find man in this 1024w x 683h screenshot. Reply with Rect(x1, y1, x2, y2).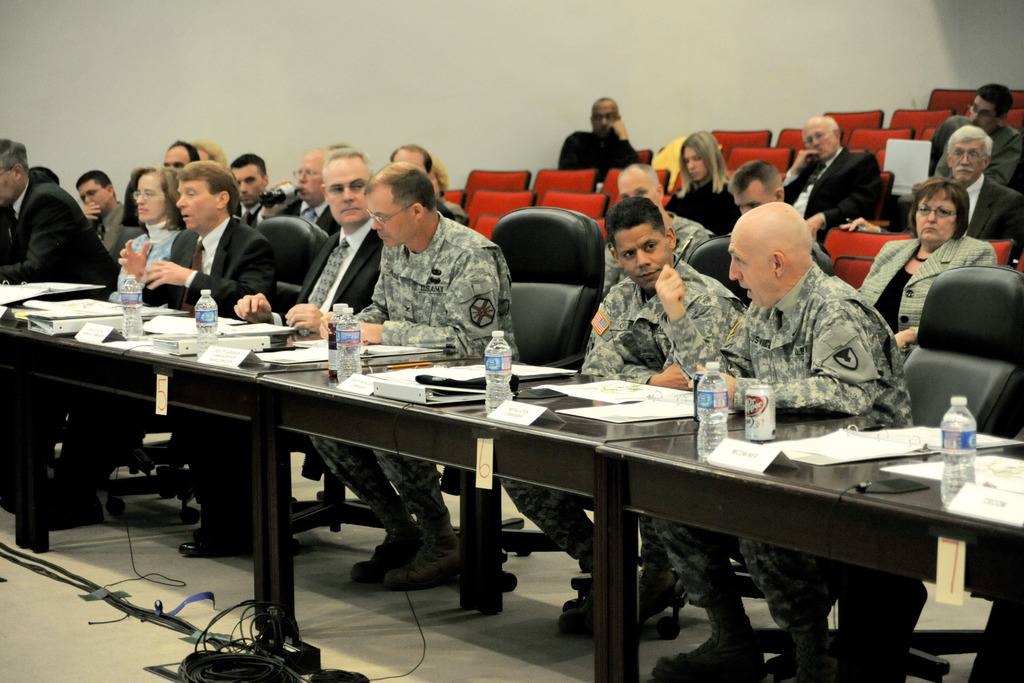
Rect(181, 148, 385, 555).
